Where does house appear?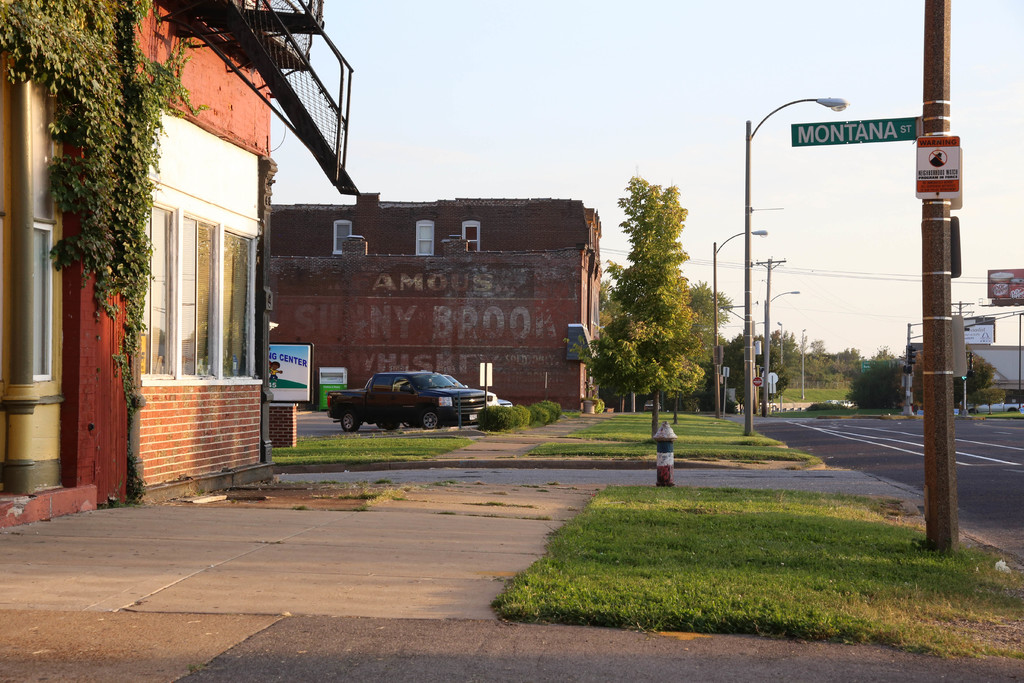
Appears at {"x1": 266, "y1": 199, "x2": 591, "y2": 418}.
